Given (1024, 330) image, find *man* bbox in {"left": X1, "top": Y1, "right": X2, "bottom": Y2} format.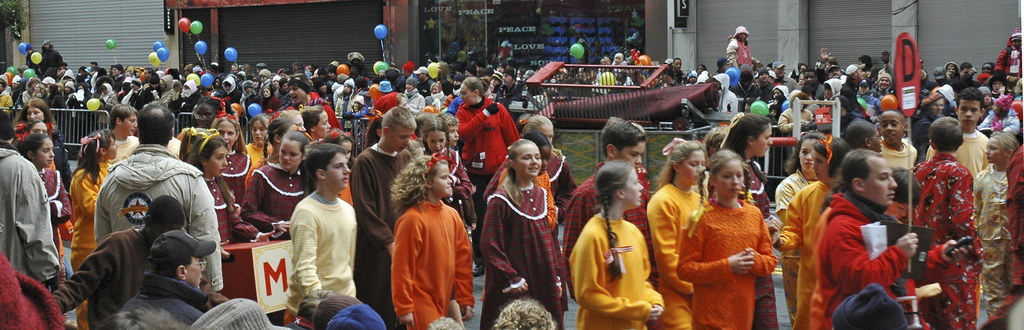
{"left": 264, "top": 72, "right": 344, "bottom": 129}.
